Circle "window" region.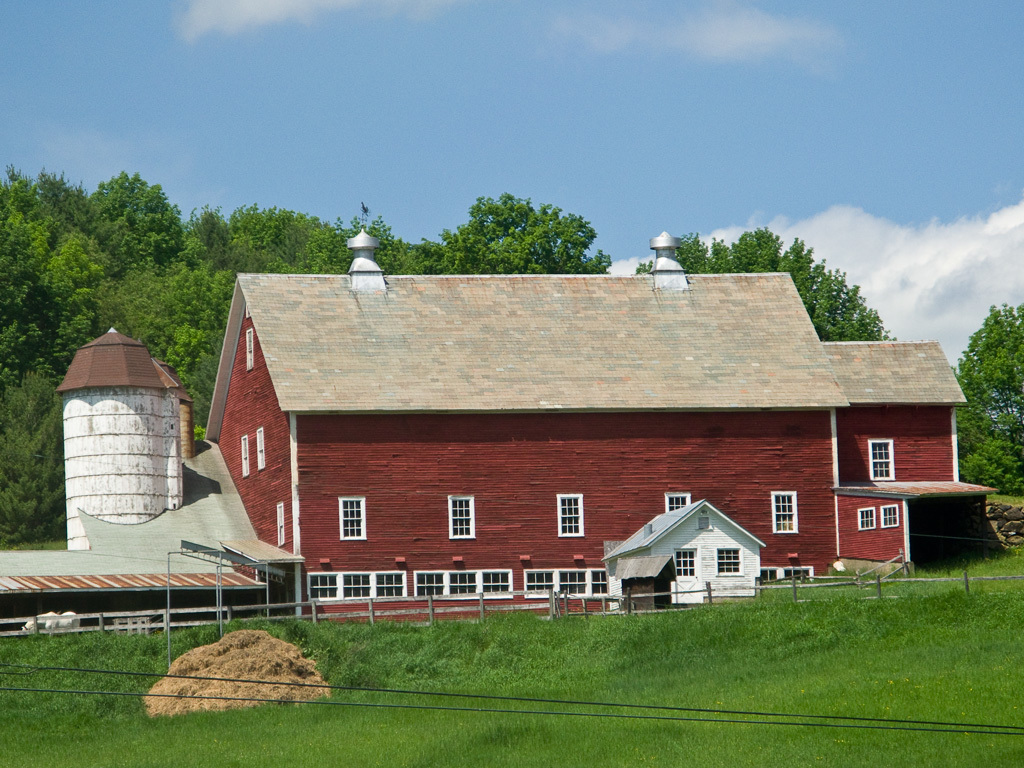
Region: box(757, 567, 816, 587).
